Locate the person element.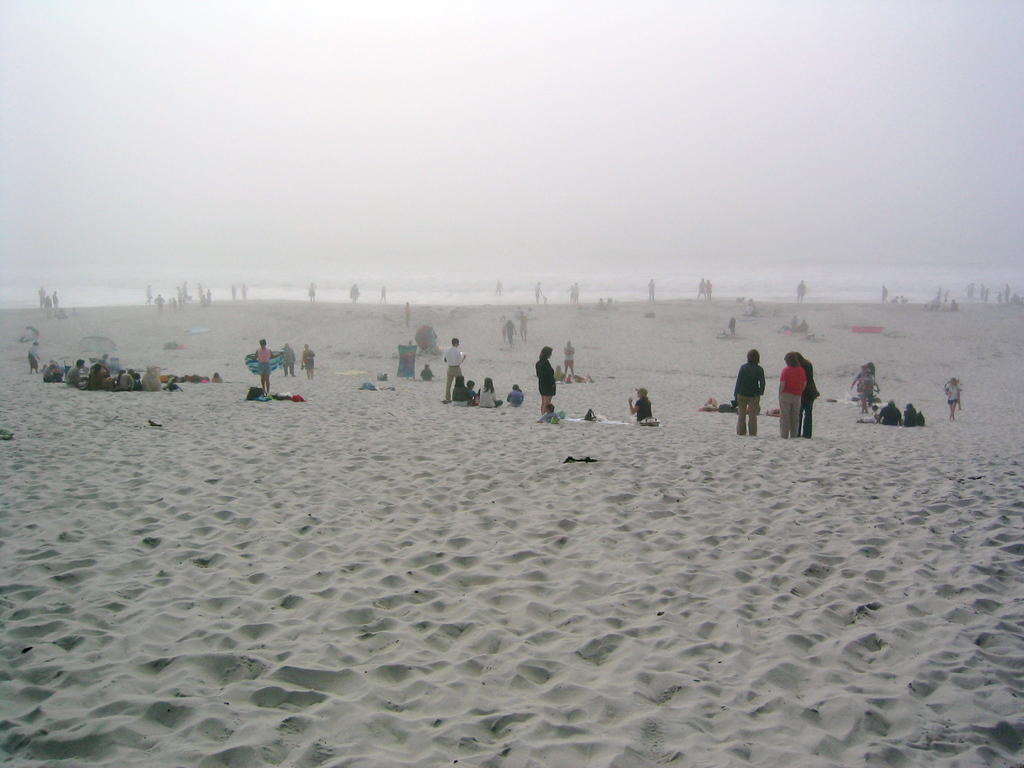
Element bbox: 401:296:413:330.
